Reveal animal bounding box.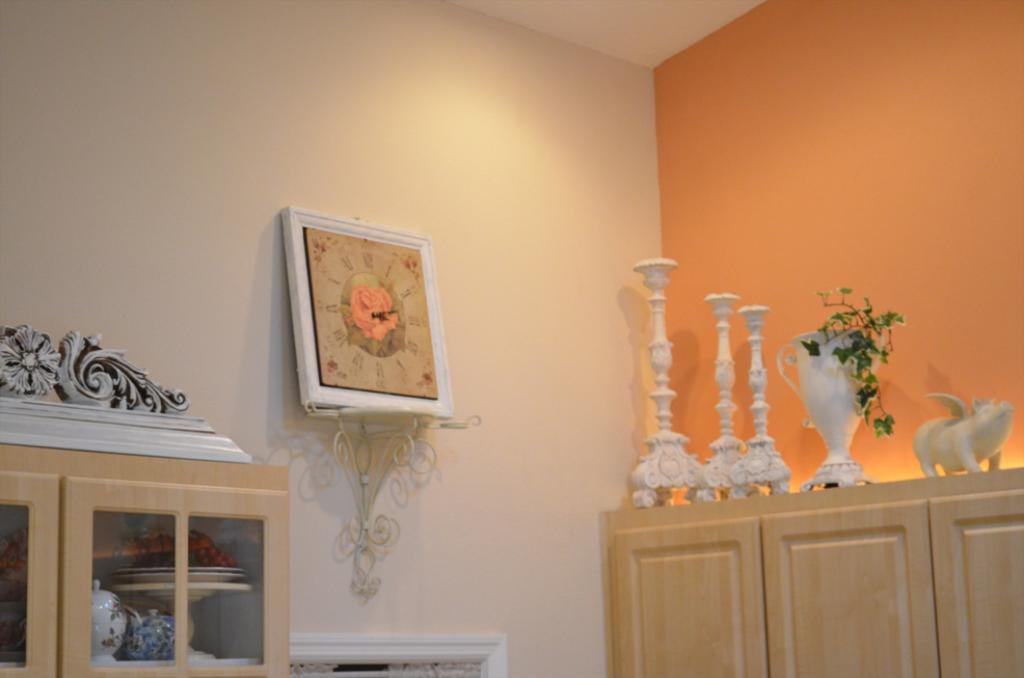
Revealed: 909 392 1015 479.
